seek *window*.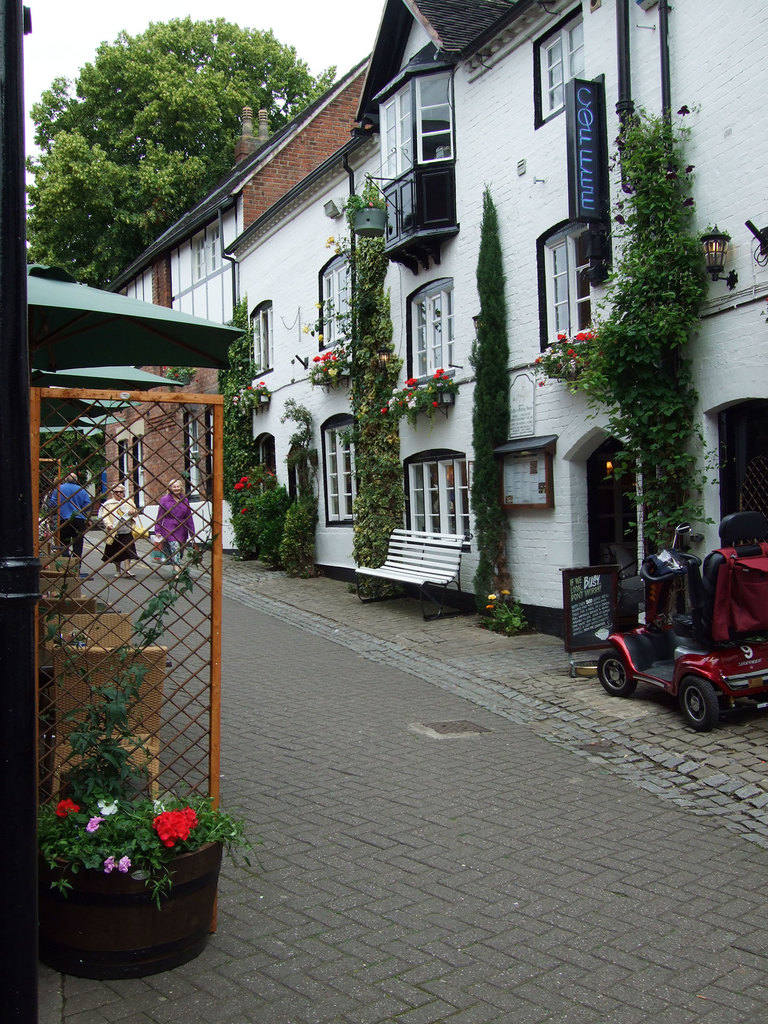
{"x1": 408, "y1": 450, "x2": 471, "y2": 532}.
